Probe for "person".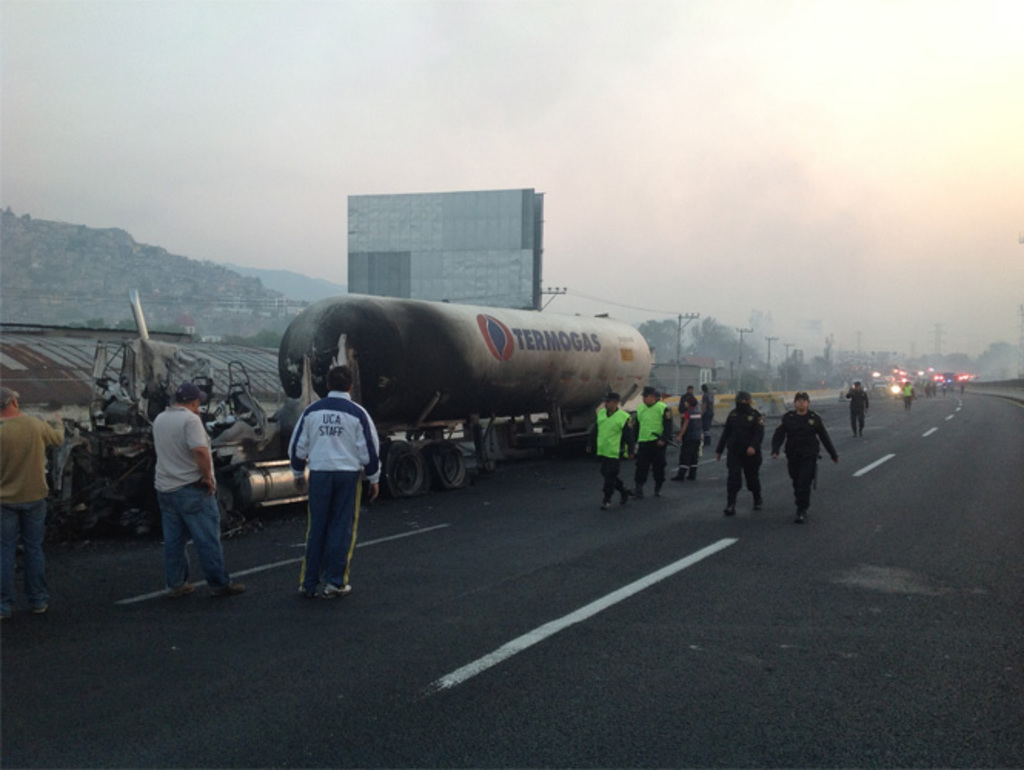
Probe result: box=[634, 388, 676, 499].
